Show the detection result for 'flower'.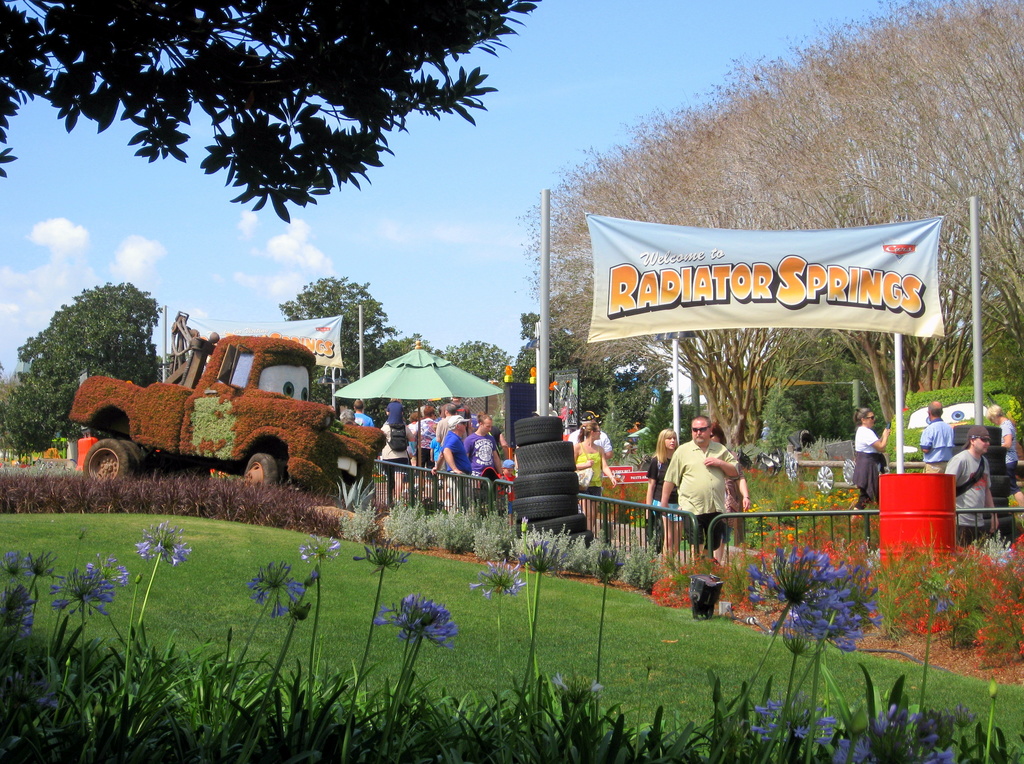
131:517:196:573.
